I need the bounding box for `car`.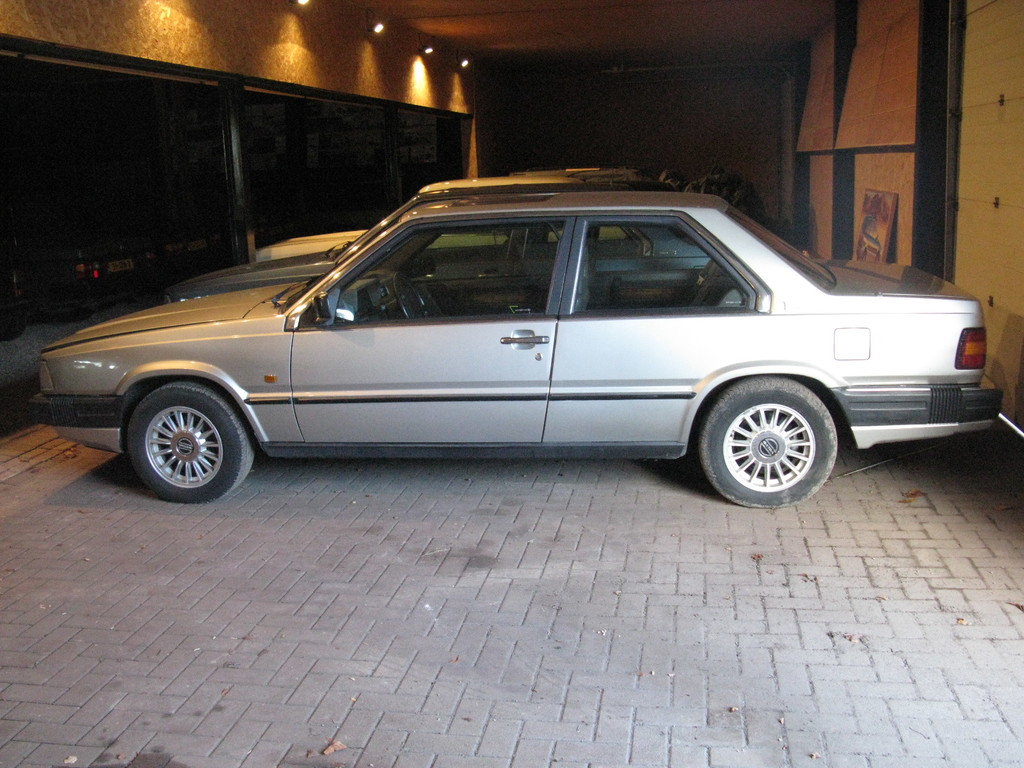
Here it is: crop(33, 226, 158, 309).
